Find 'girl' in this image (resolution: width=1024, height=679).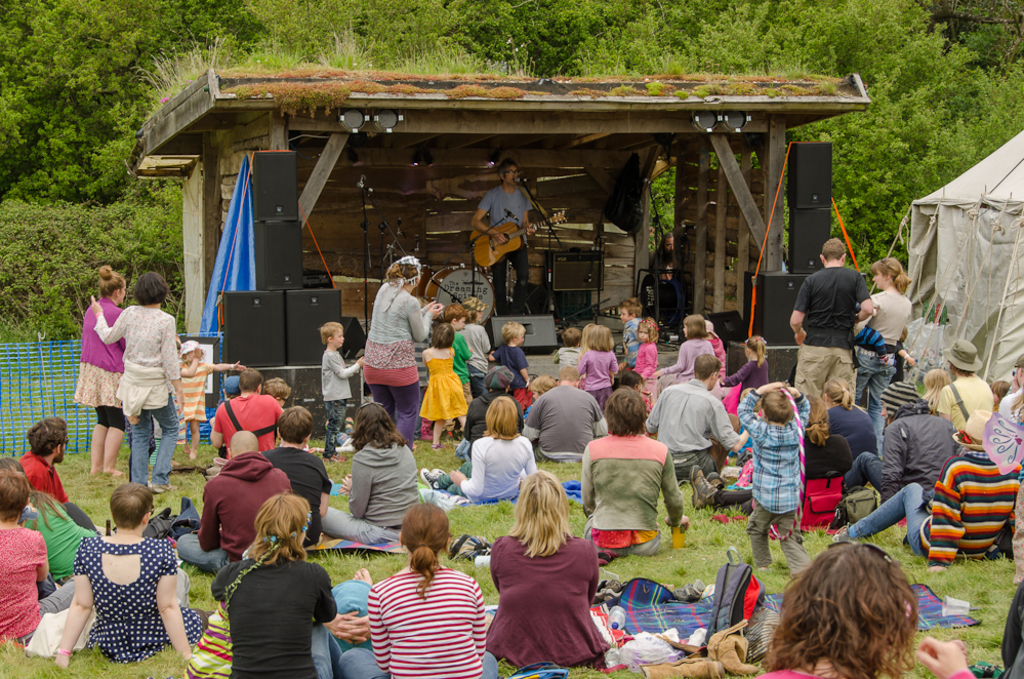
bbox(0, 454, 106, 588).
